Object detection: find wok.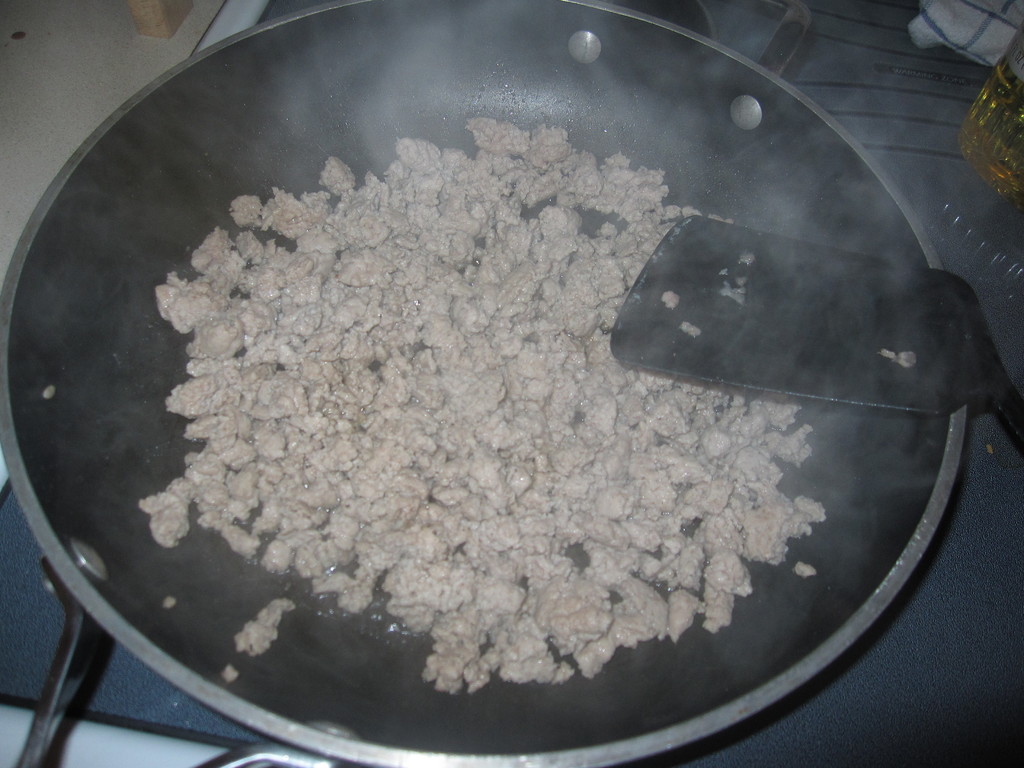
left=24, top=5, right=966, bottom=767.
